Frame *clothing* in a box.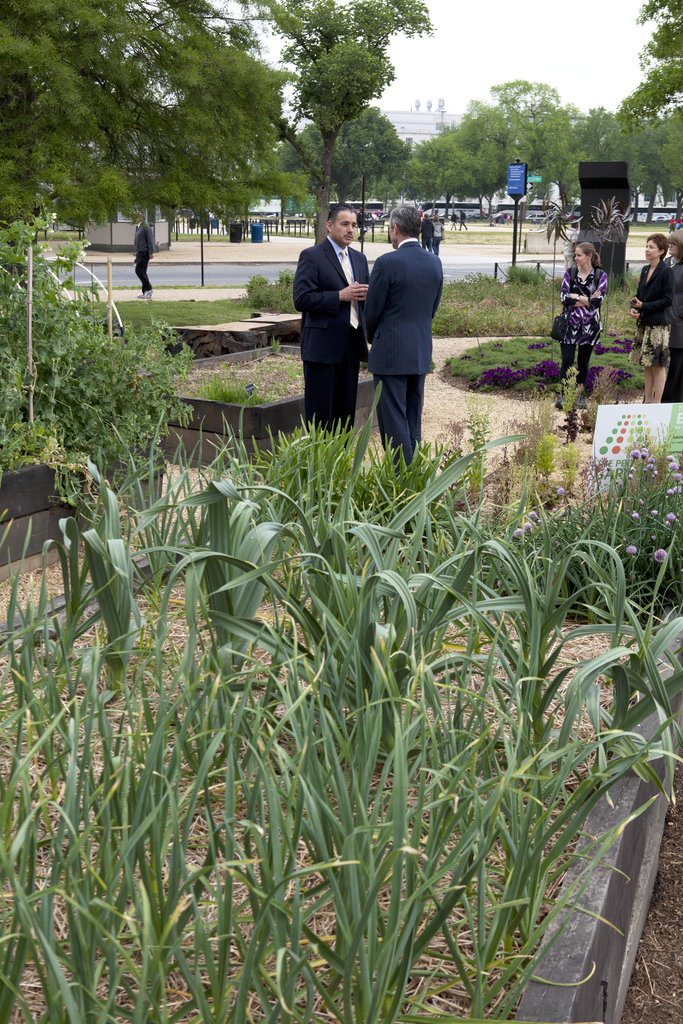
434,221,444,255.
